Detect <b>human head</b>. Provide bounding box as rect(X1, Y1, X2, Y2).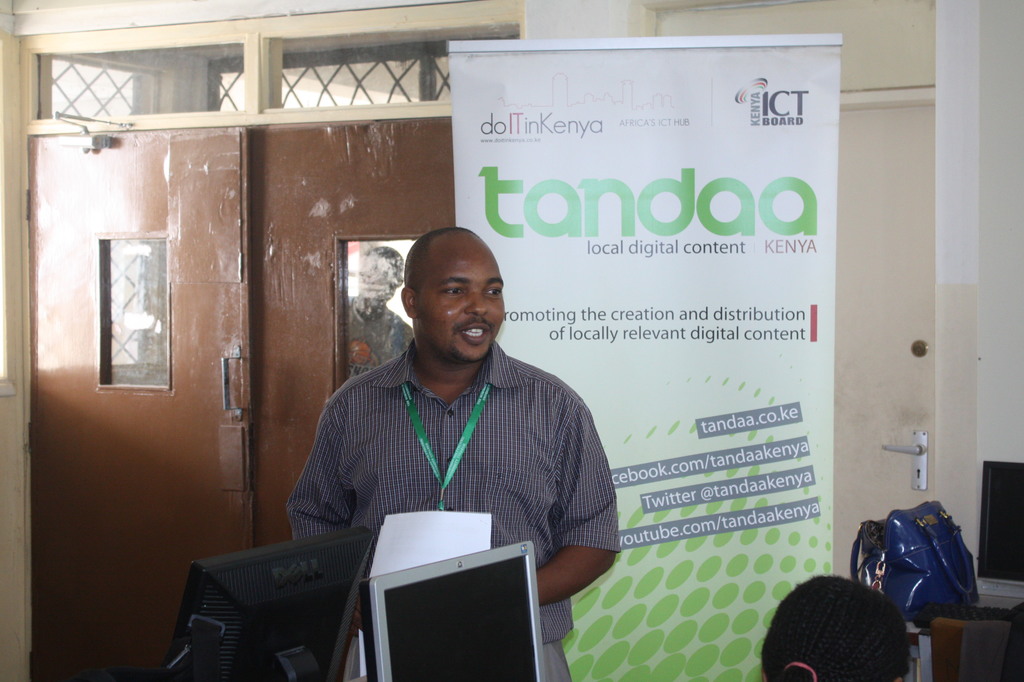
rect(760, 576, 909, 681).
